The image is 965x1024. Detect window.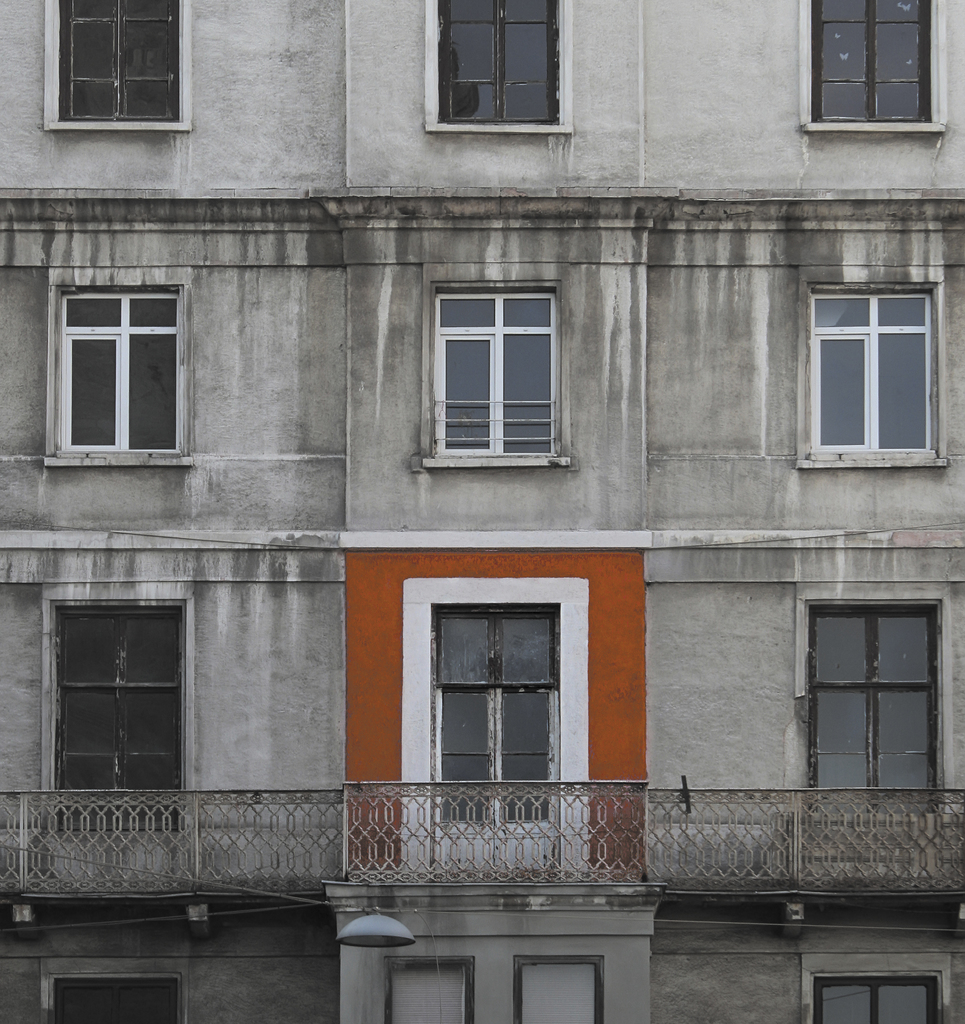
Detection: (37, 963, 195, 1023).
